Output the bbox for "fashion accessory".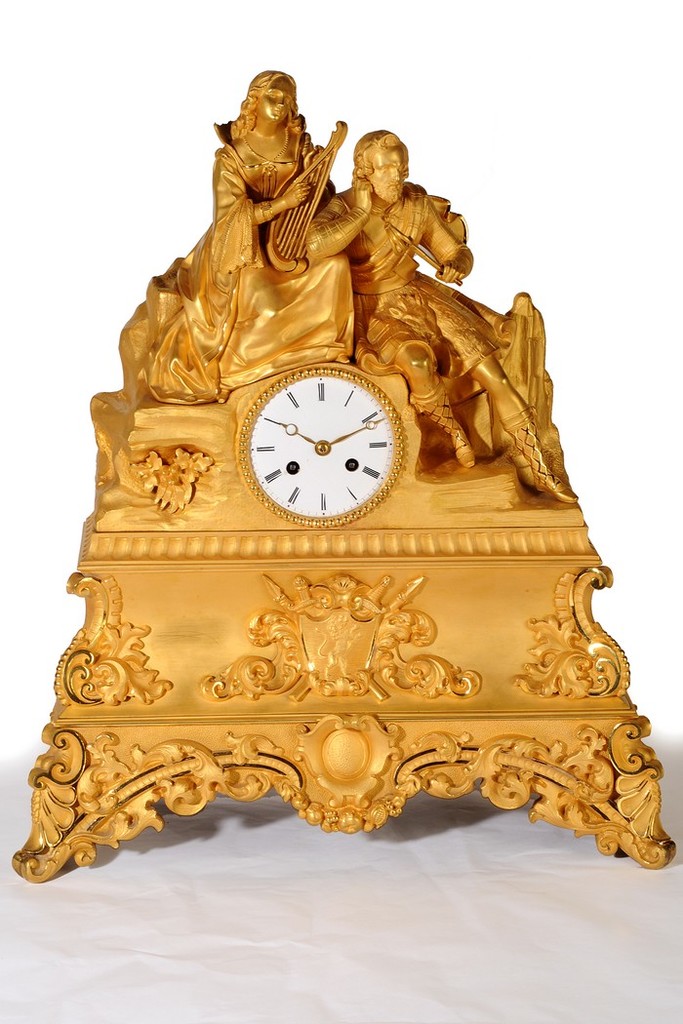
[242,127,288,161].
